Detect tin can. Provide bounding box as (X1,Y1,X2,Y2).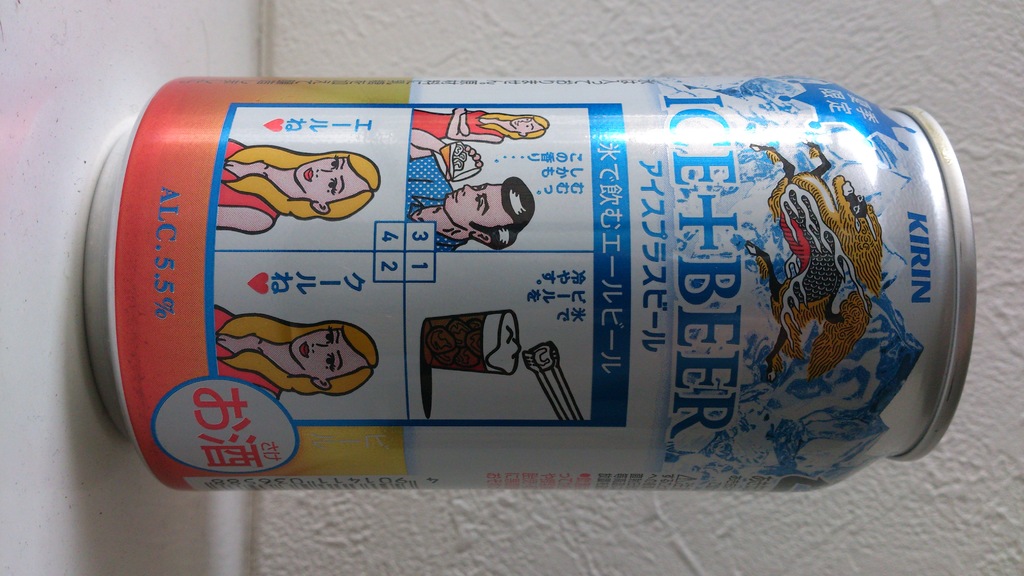
(84,77,979,492).
